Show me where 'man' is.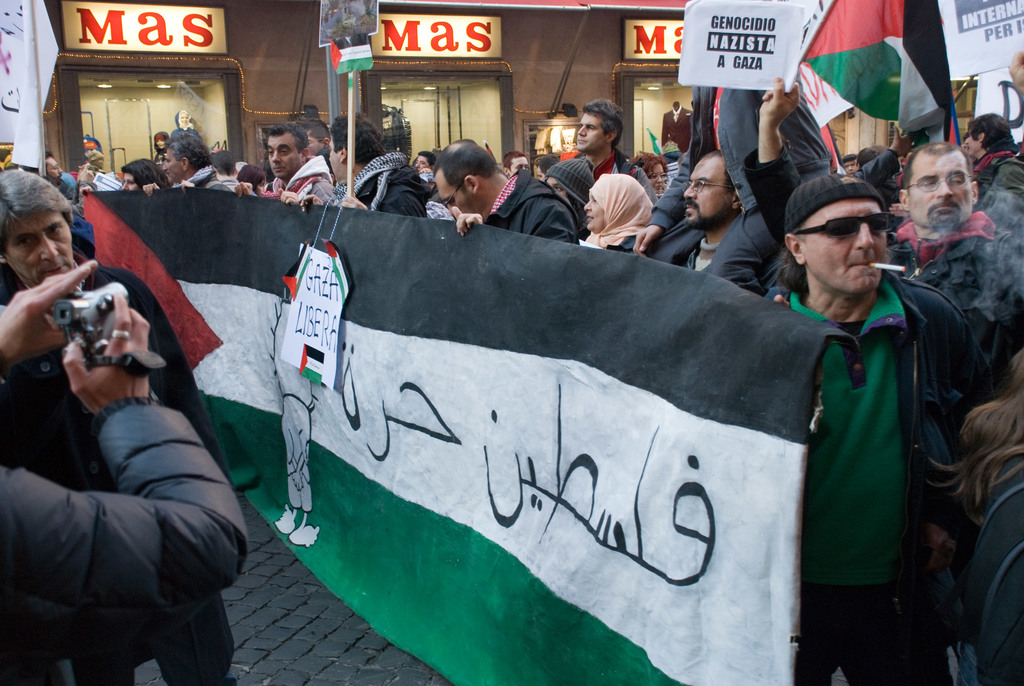
'man' is at <bbox>774, 157, 975, 660</bbox>.
